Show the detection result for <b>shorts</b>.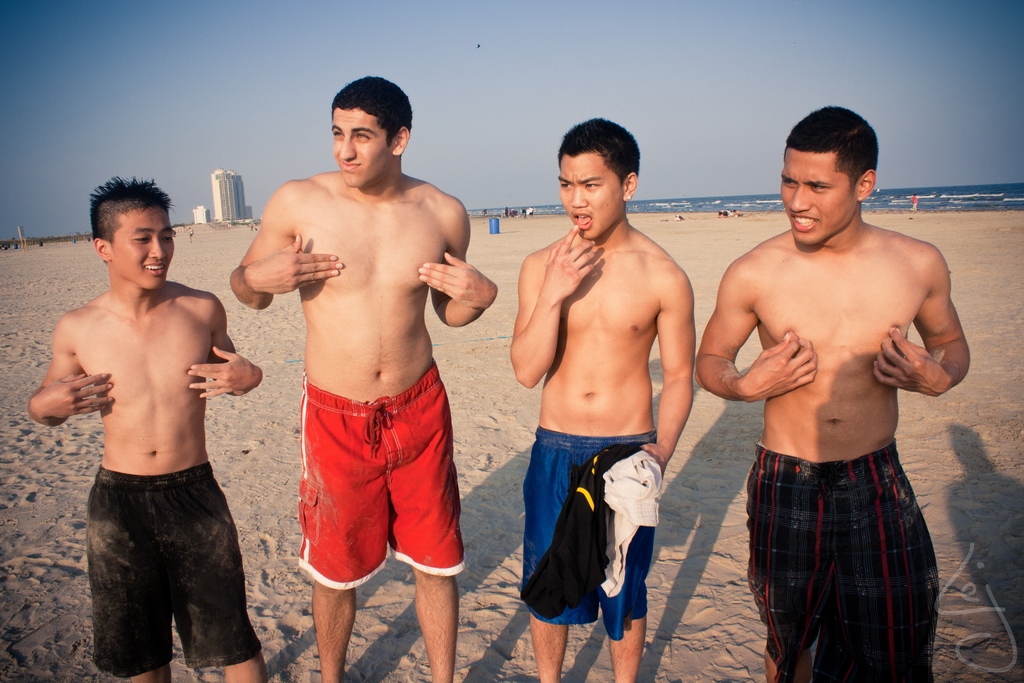
[522,427,655,641].
